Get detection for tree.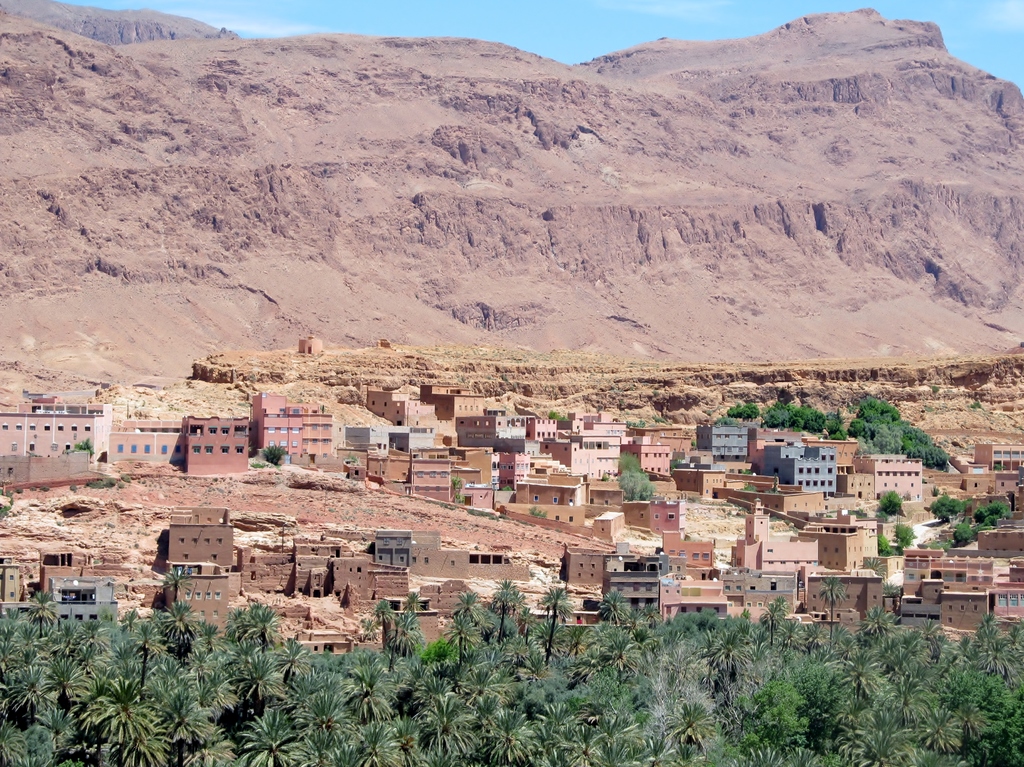
Detection: <box>877,486,908,513</box>.
